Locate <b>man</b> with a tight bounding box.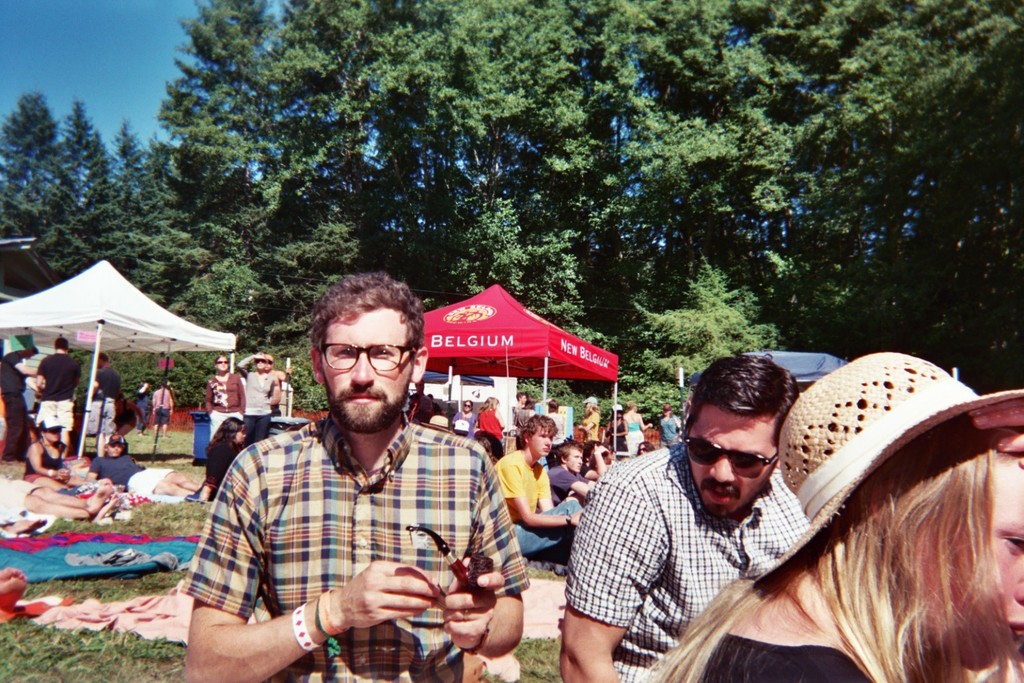
l=554, t=350, r=815, b=682.
